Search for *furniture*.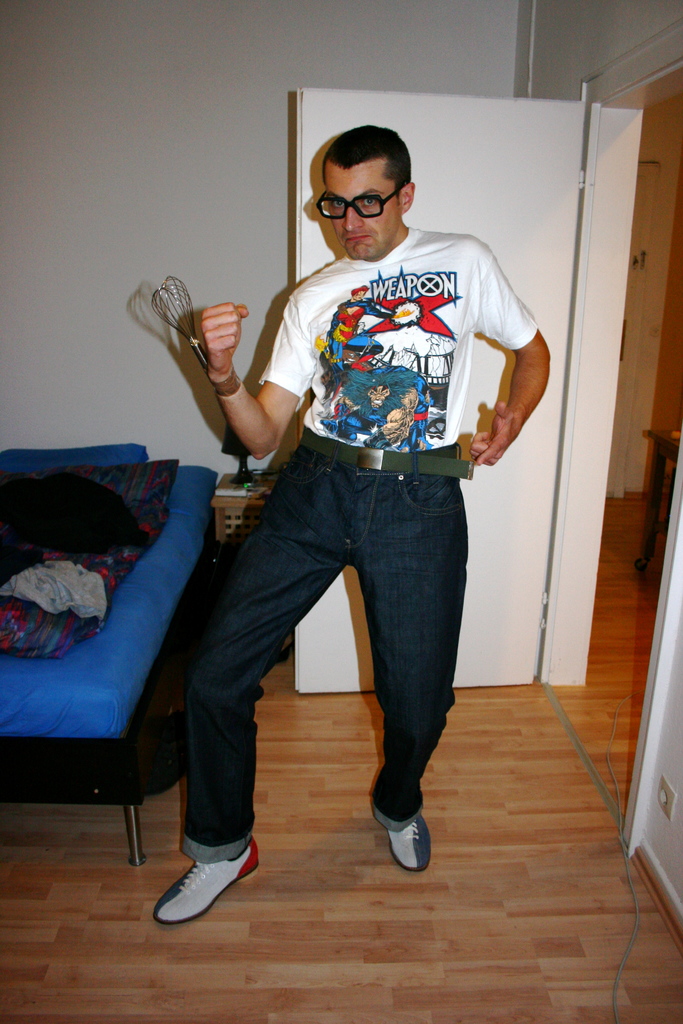
Found at {"left": 215, "top": 491, "right": 265, "bottom": 528}.
